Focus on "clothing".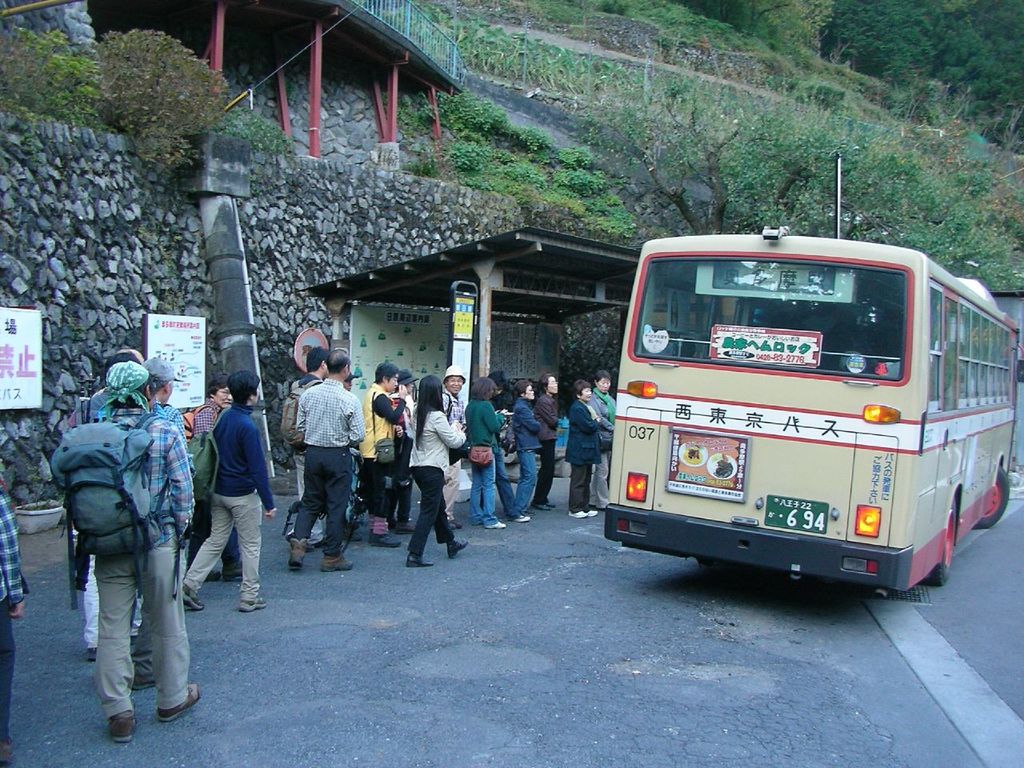
Focused at (439, 386, 465, 514).
